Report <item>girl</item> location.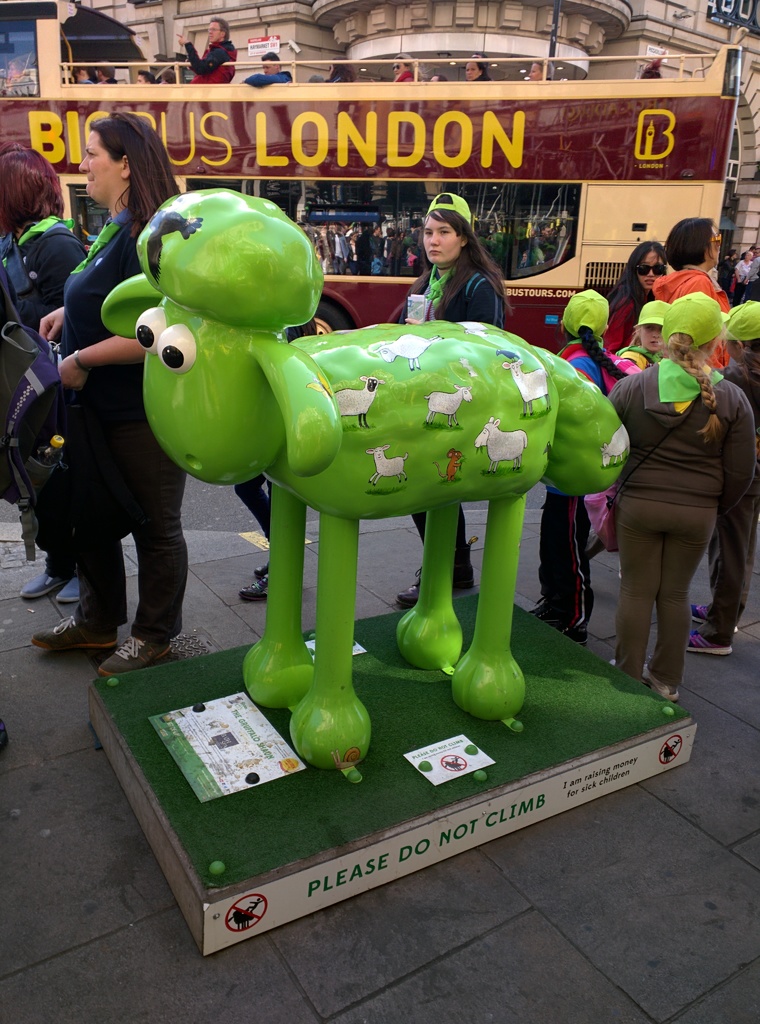
Report: select_region(600, 237, 668, 392).
